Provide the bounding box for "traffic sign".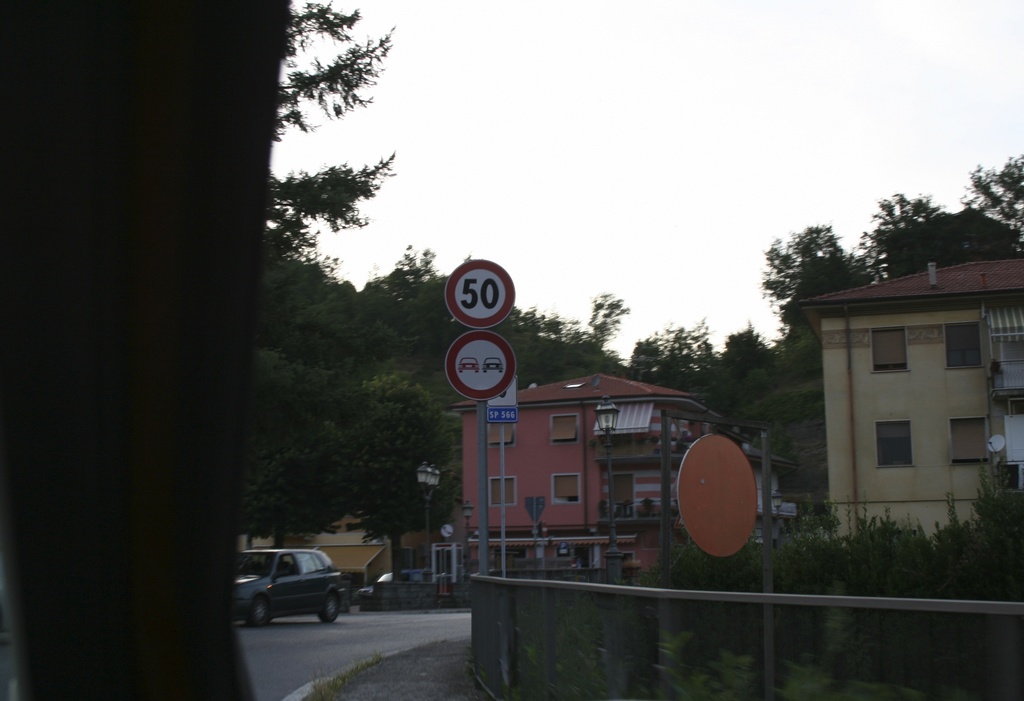
bbox(442, 259, 515, 330).
